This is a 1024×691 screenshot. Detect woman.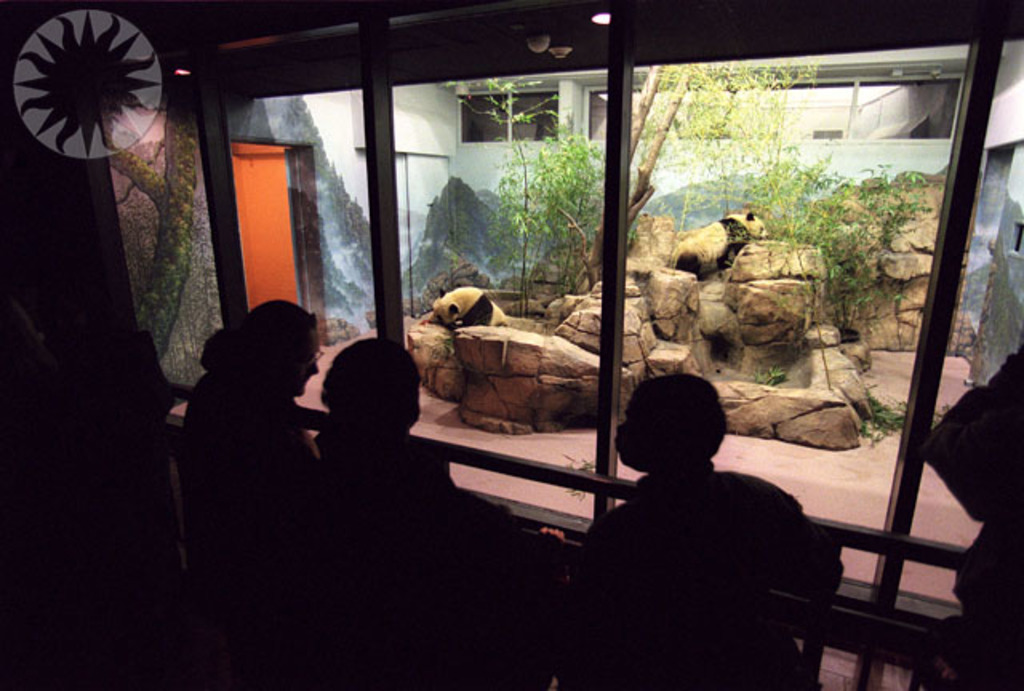
[x1=176, y1=293, x2=342, y2=689].
